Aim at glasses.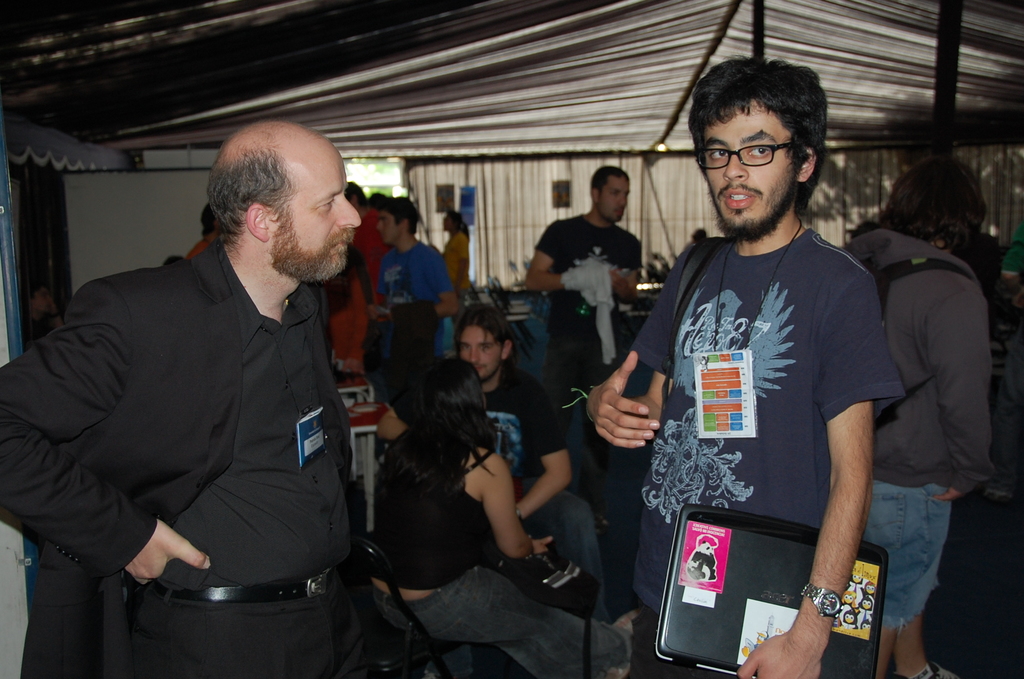
Aimed at crop(695, 131, 815, 171).
